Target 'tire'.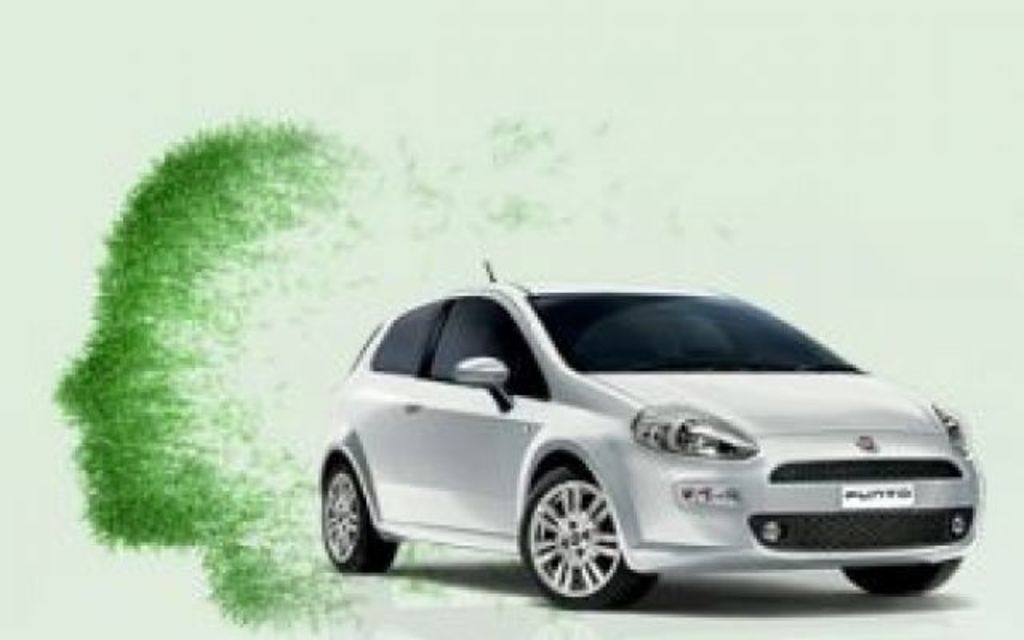
Target region: 843:560:965:595.
